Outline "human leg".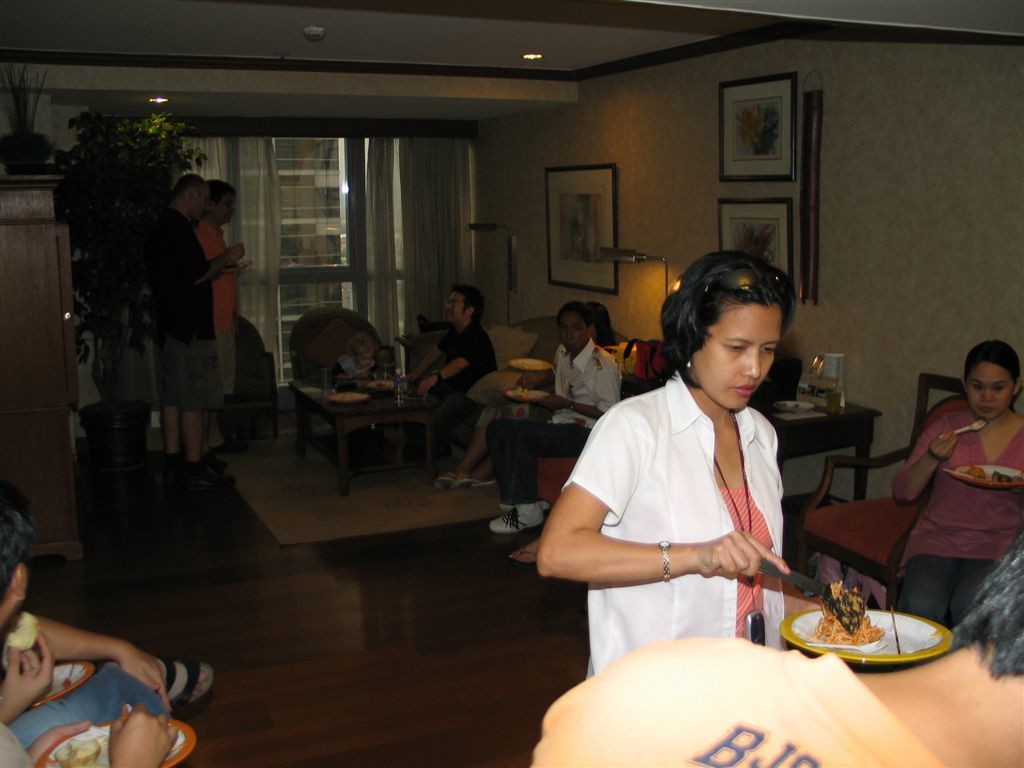
Outline: 435 399 536 486.
